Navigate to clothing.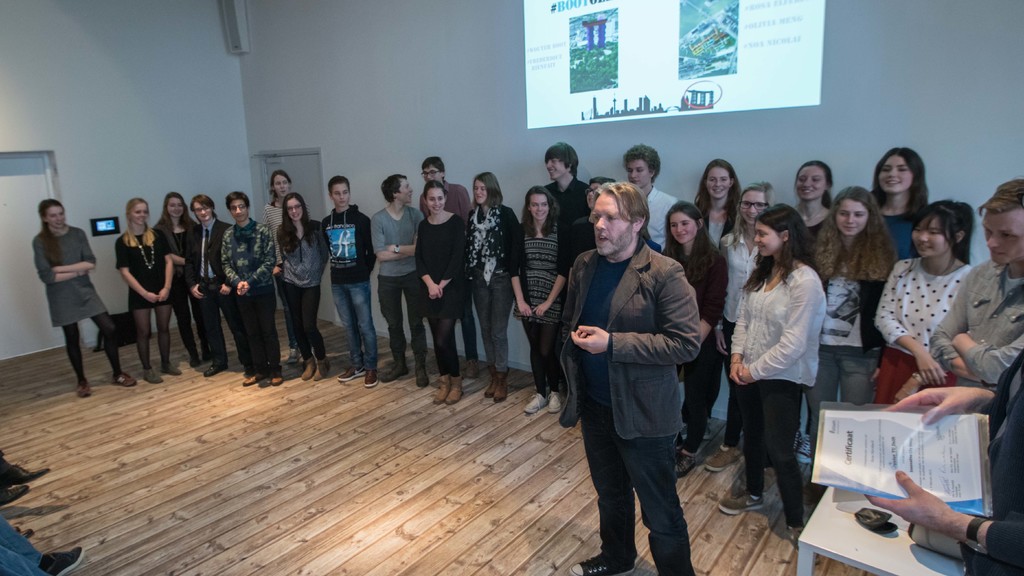
Navigation target: left=555, top=164, right=721, bottom=556.
